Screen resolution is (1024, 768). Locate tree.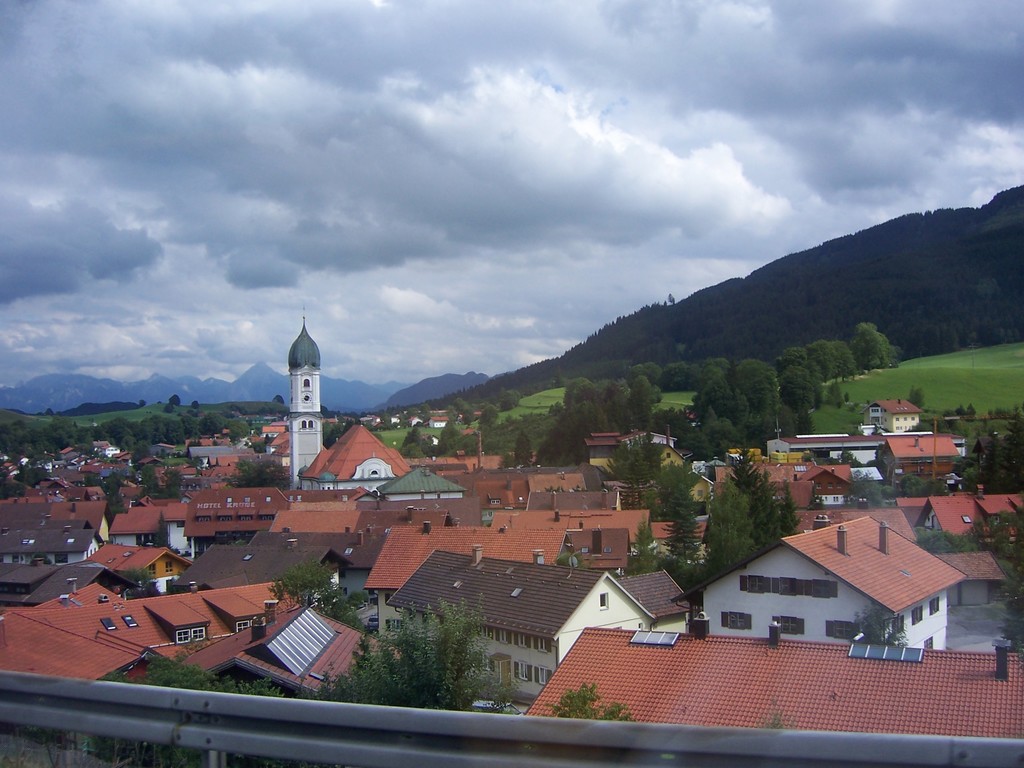
x1=115 y1=572 x2=154 y2=598.
